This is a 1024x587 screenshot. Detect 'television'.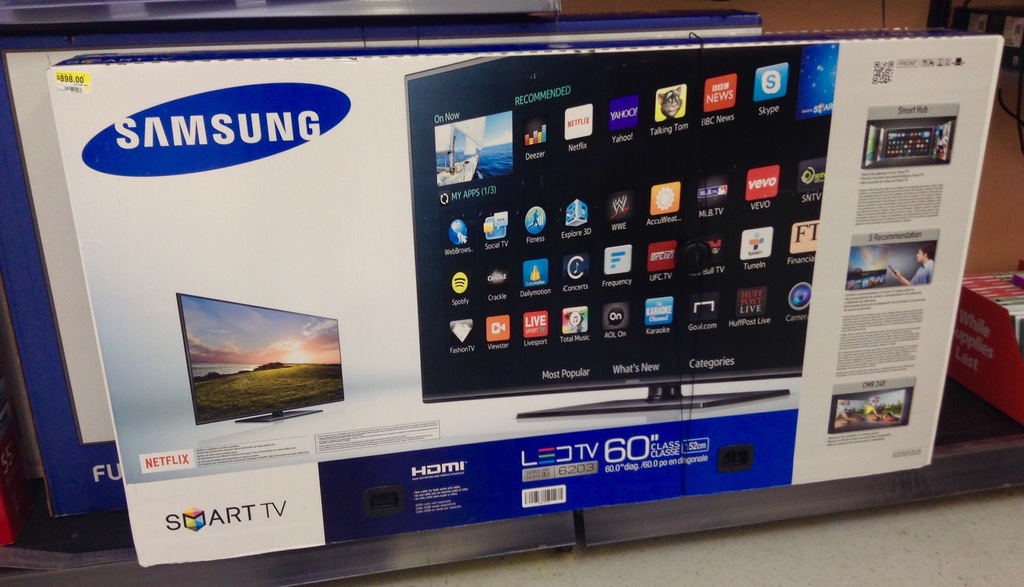
crop(177, 293, 343, 424).
